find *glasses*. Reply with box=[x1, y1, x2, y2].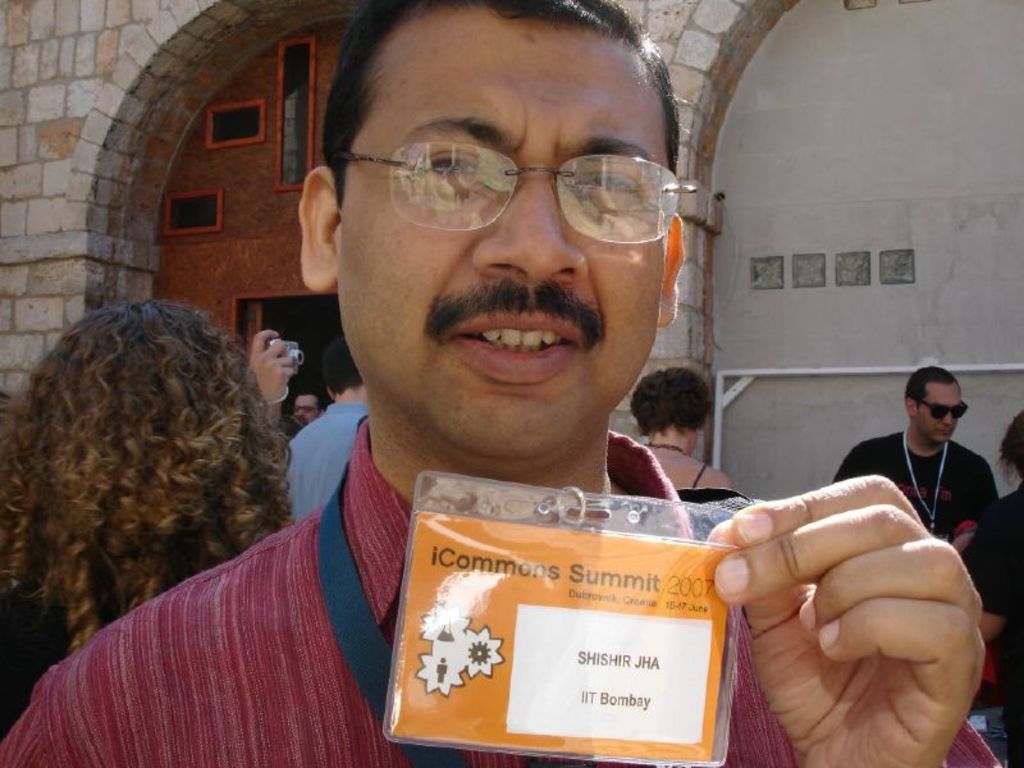
box=[337, 143, 694, 251].
